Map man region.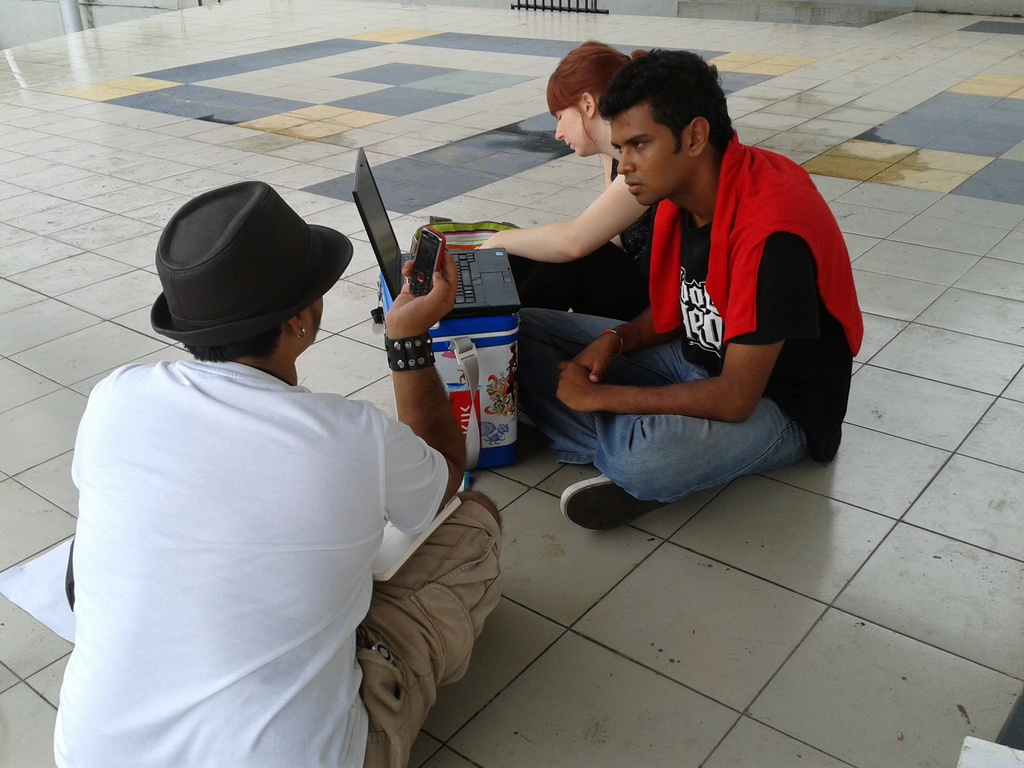
Mapped to <bbox>51, 173, 508, 767</bbox>.
